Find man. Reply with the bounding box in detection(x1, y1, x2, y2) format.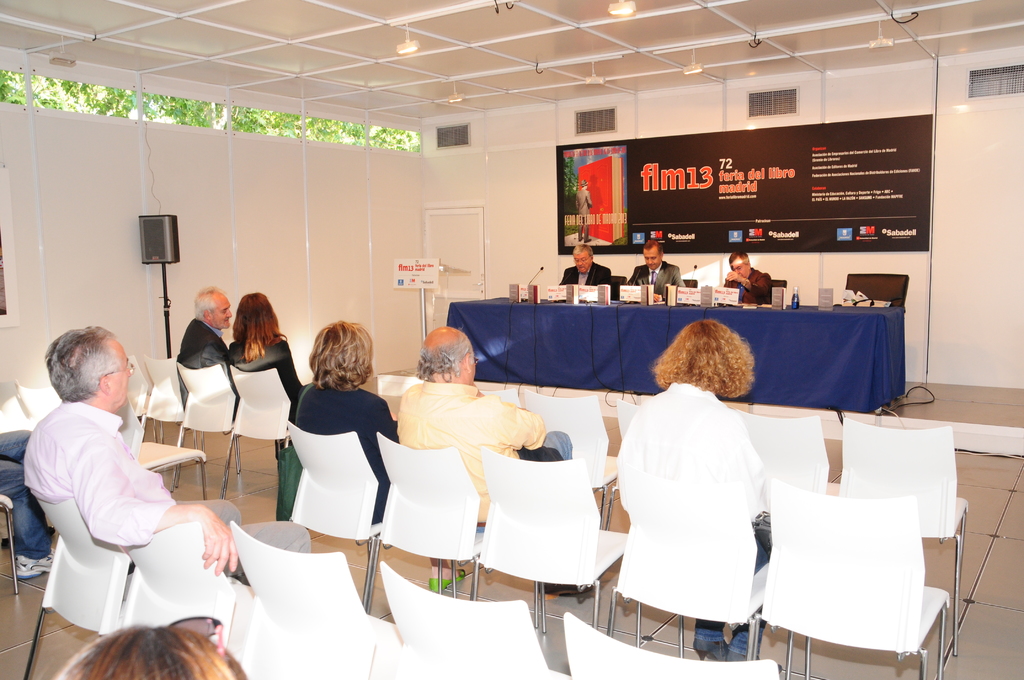
detection(21, 322, 310, 583).
